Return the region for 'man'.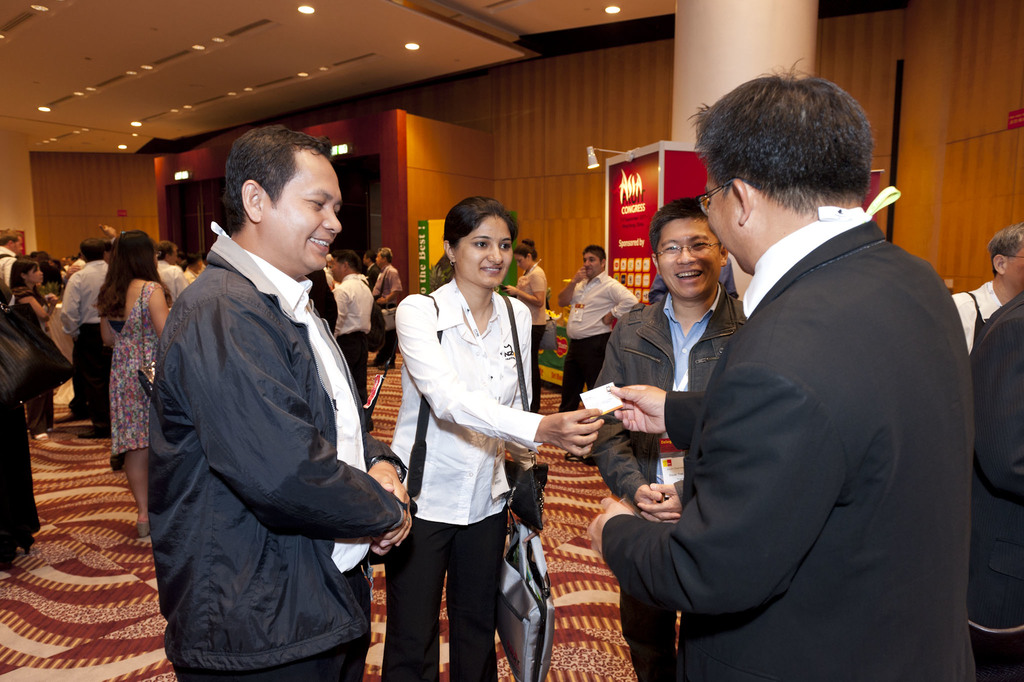
<bbox>50, 238, 115, 437</bbox>.
